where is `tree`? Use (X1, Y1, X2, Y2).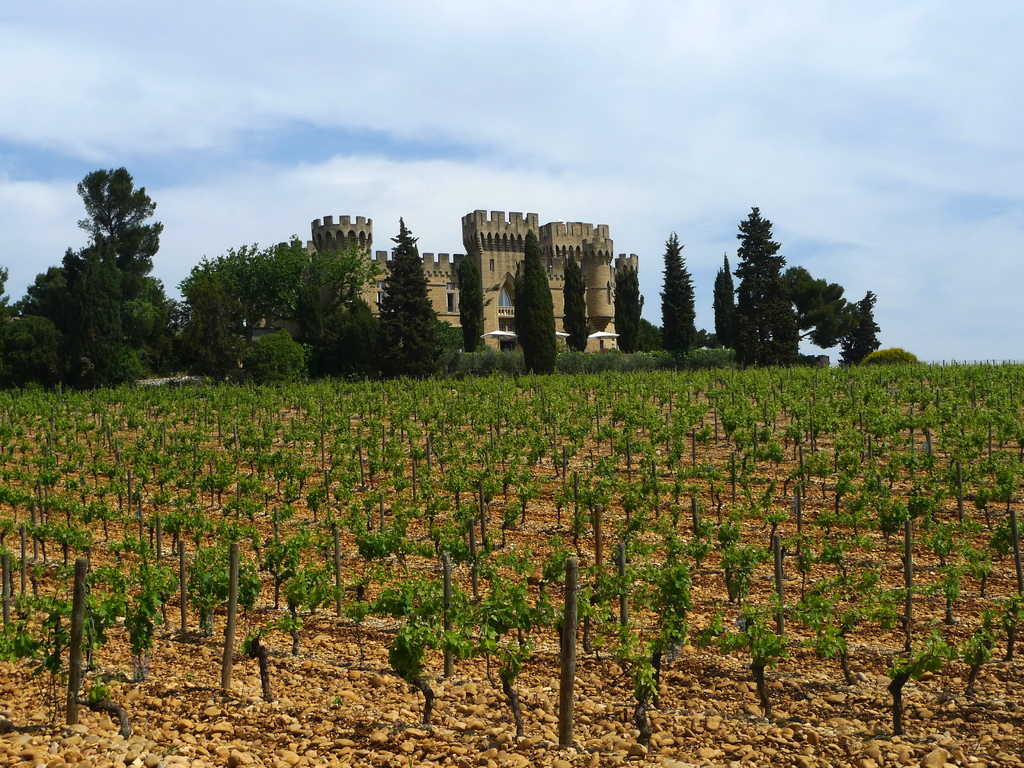
(22, 239, 169, 388).
